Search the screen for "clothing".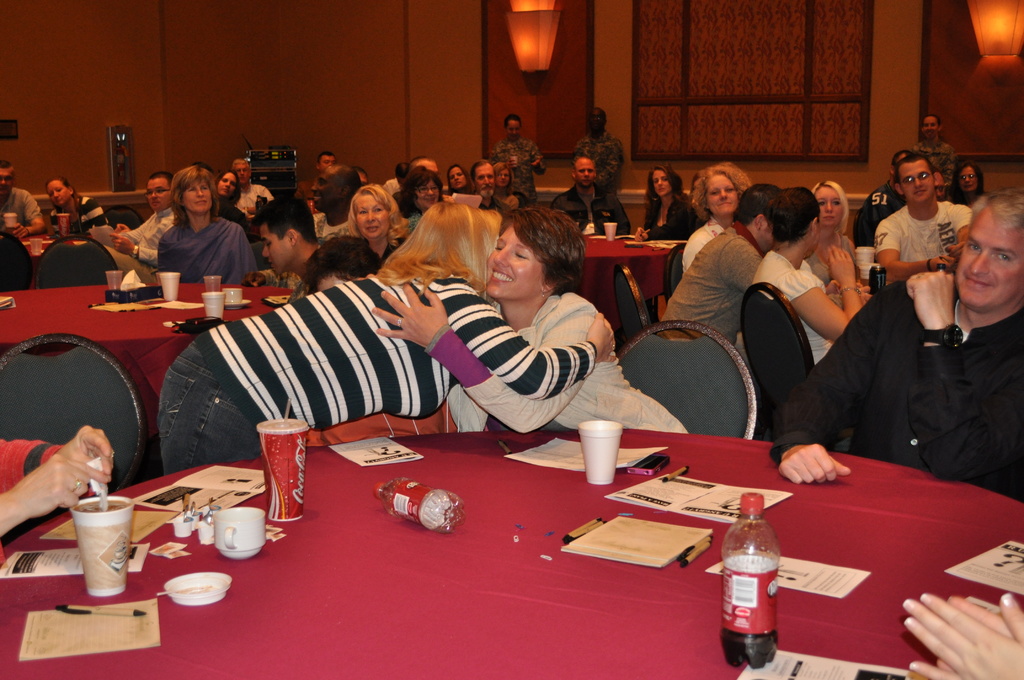
Found at Rect(859, 180, 908, 282).
